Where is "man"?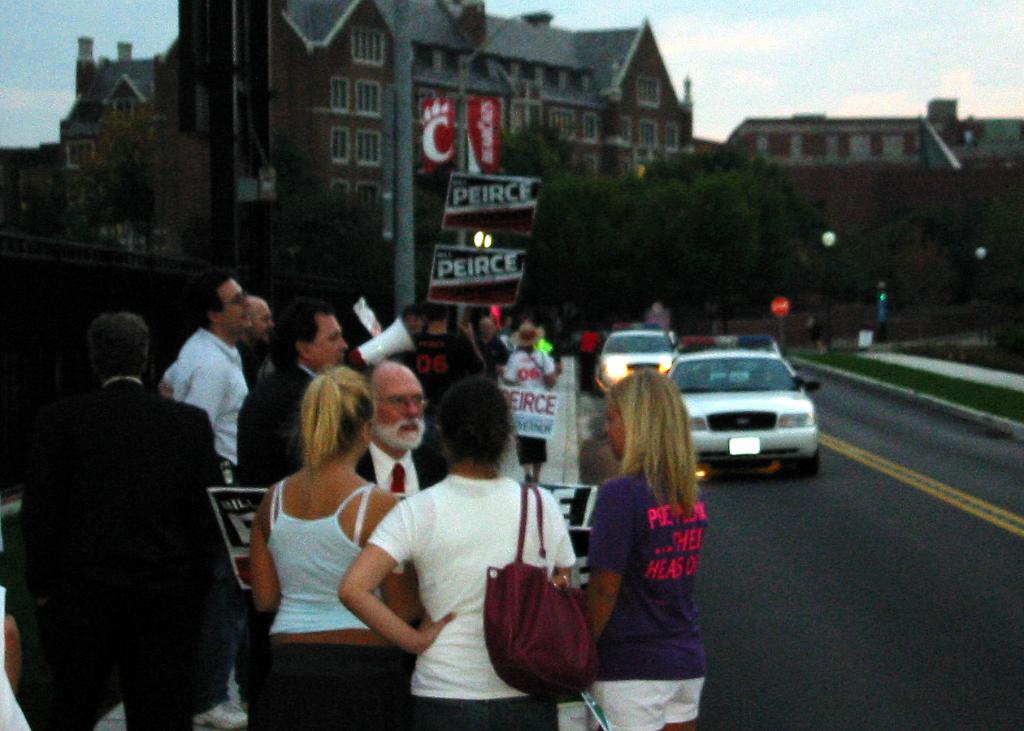
362 355 447 513.
